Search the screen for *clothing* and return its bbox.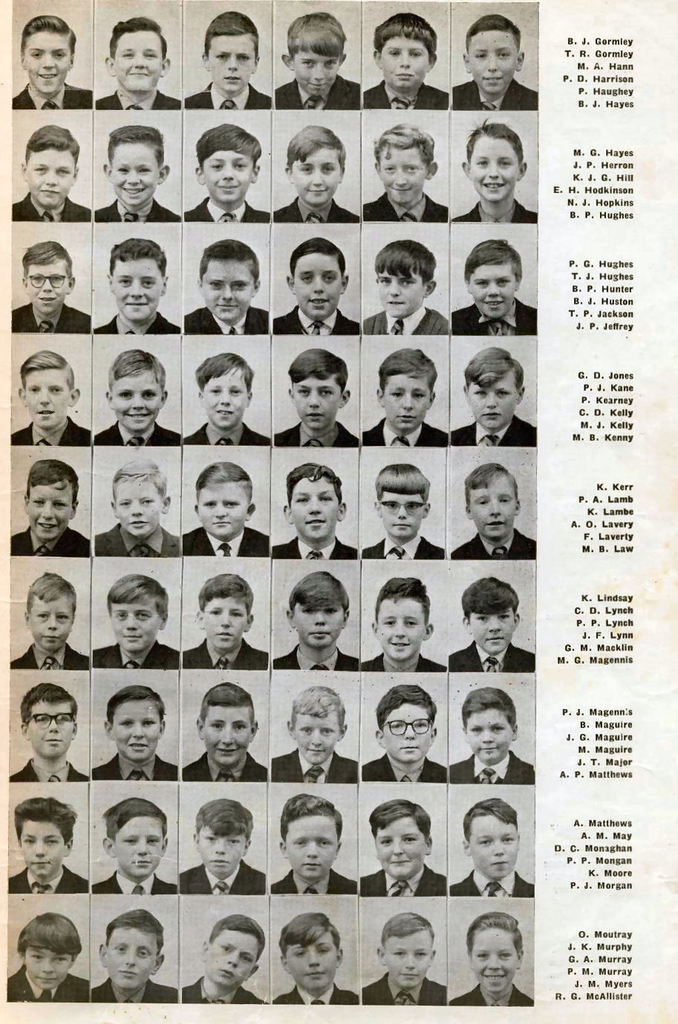
Found: (274,305,360,337).
